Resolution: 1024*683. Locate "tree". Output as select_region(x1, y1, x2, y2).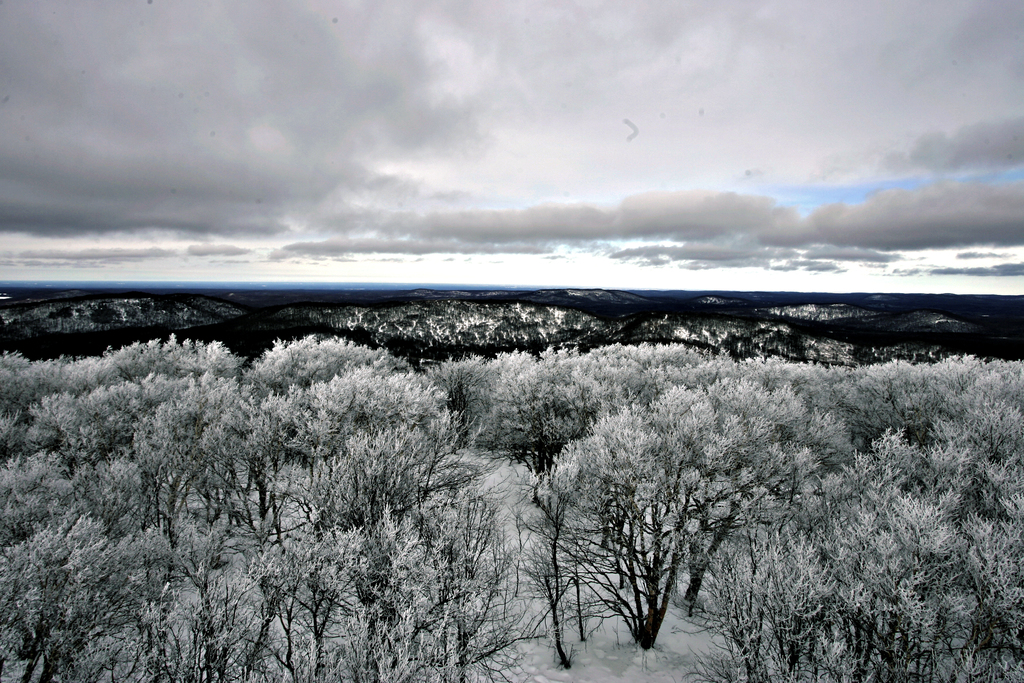
select_region(125, 370, 252, 523).
